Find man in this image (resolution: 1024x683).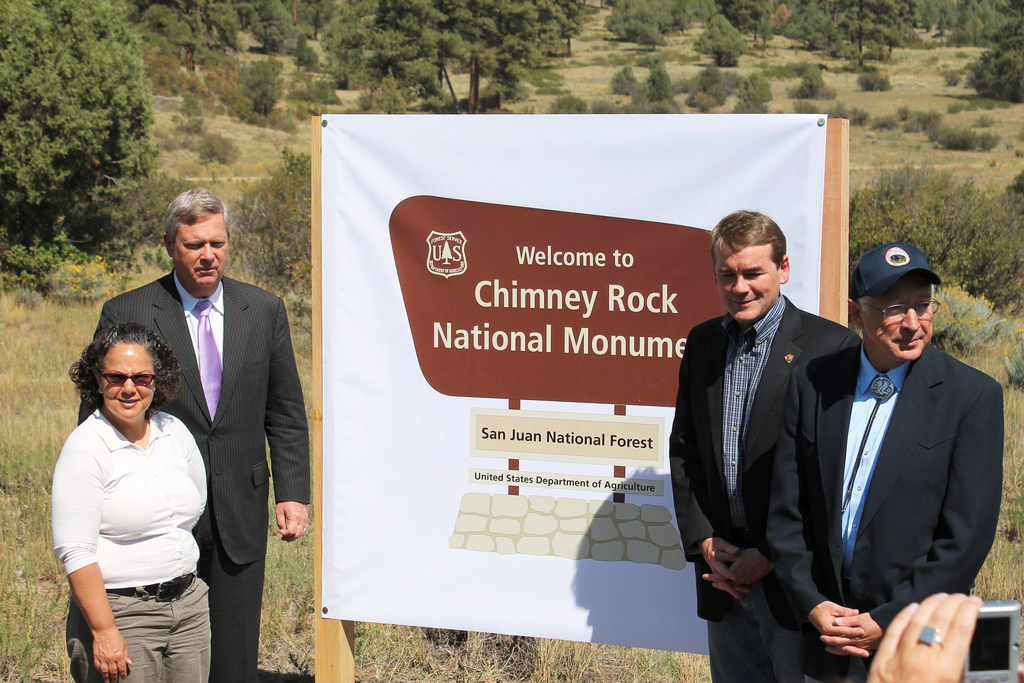
(x1=660, y1=214, x2=864, y2=682).
